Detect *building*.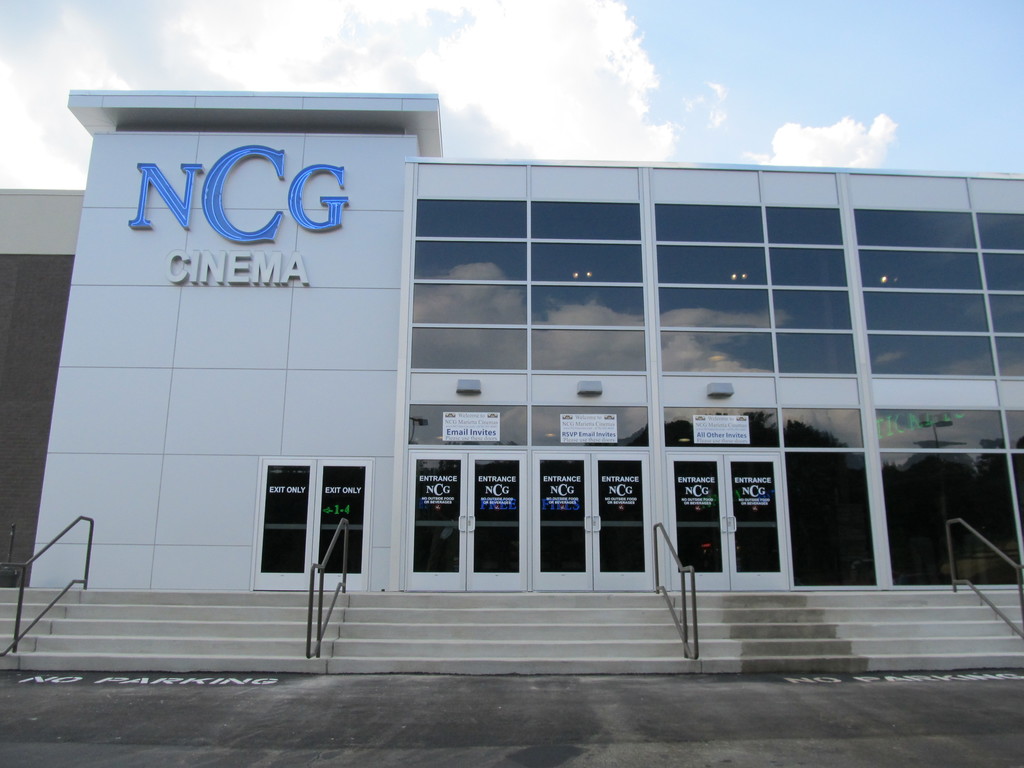
Detected at crop(0, 65, 1023, 717).
